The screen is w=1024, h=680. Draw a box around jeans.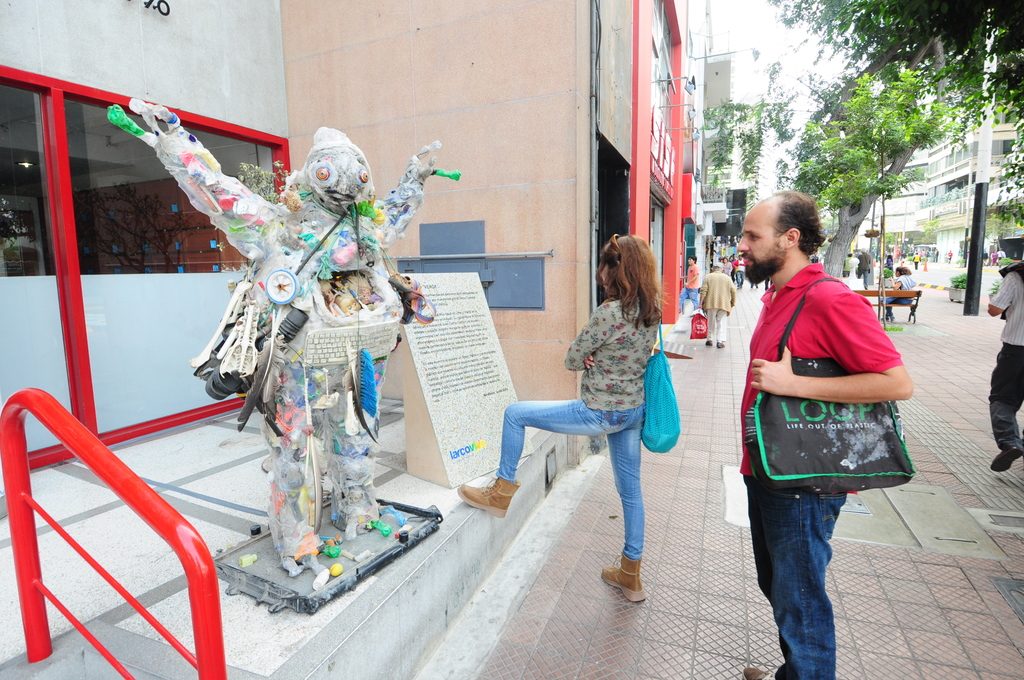
(740, 474, 849, 679).
